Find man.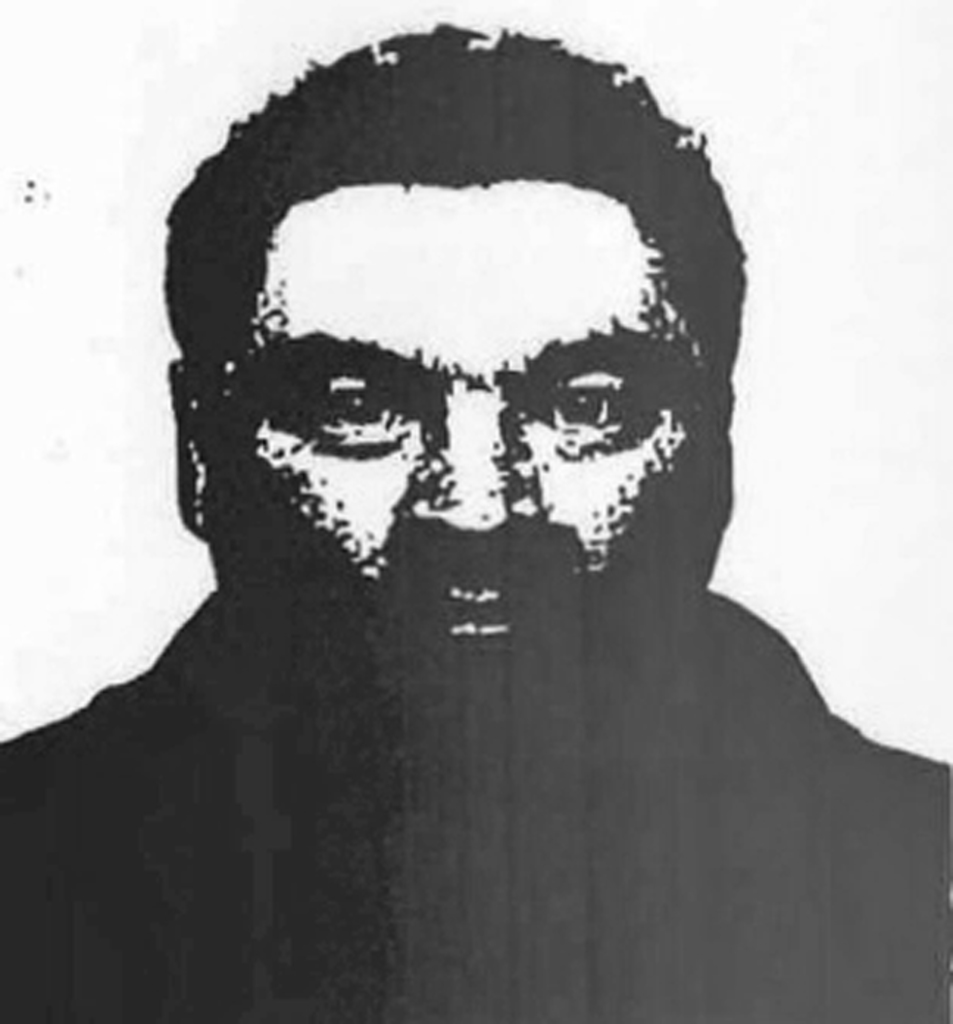
0,19,952,1021.
